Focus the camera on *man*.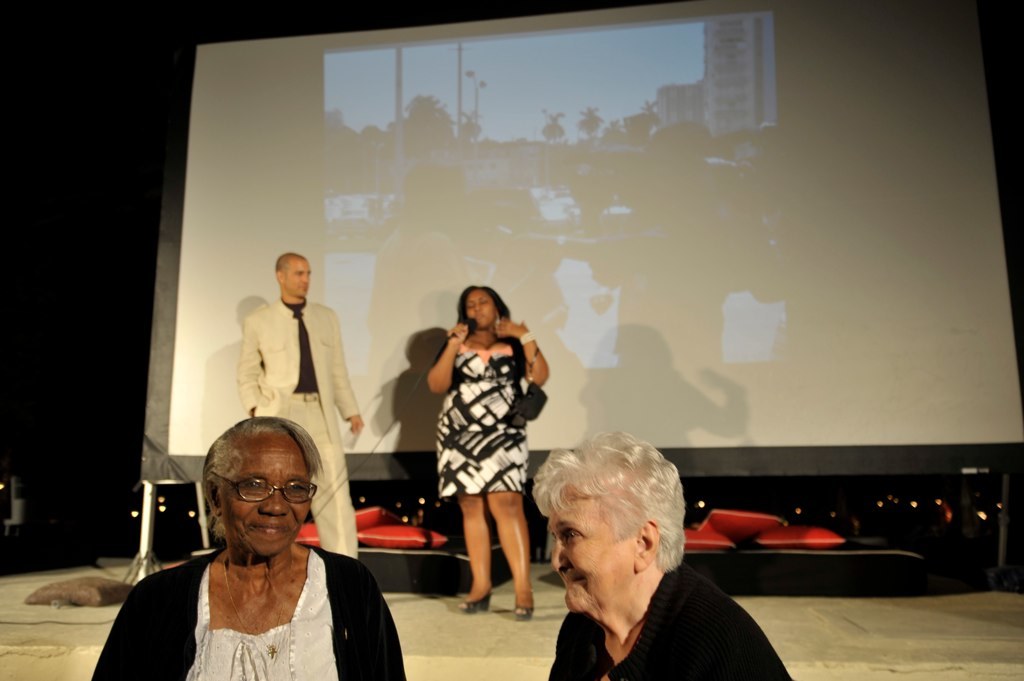
Focus region: BBox(130, 391, 403, 667).
